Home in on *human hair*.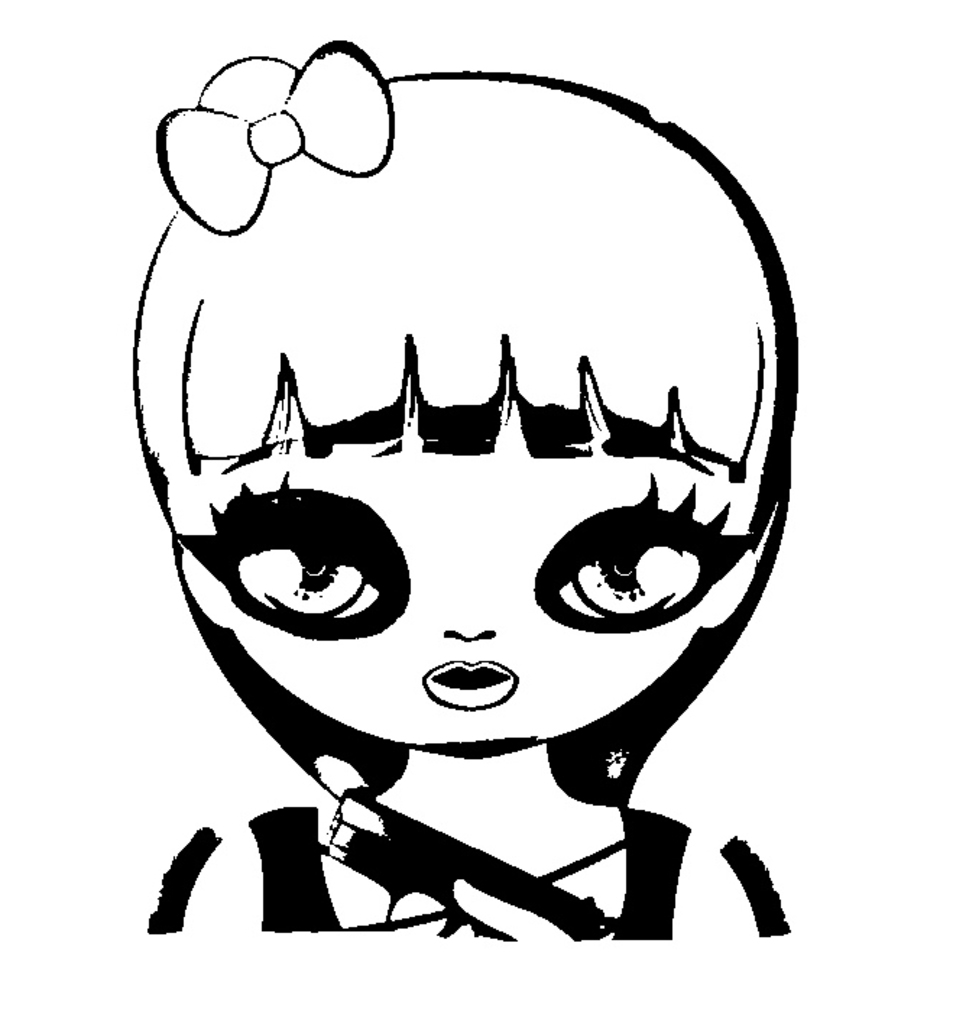
Homed in at <box>126,75,785,499</box>.
